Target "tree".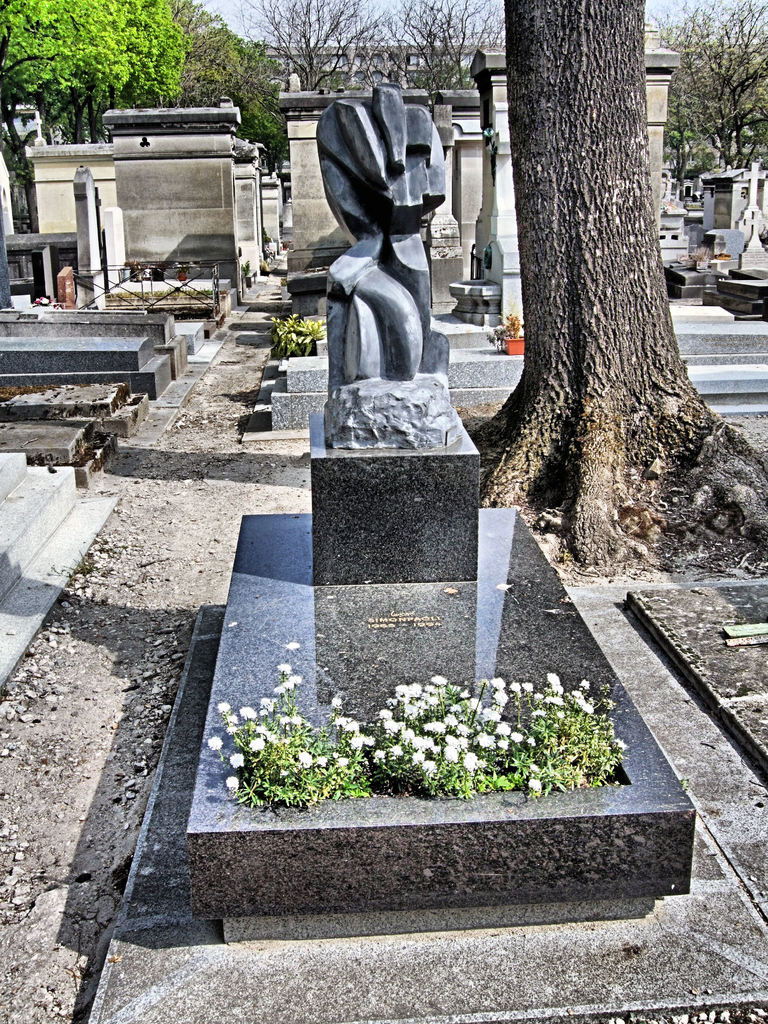
Target region: <bbox>175, 3, 291, 165</bbox>.
